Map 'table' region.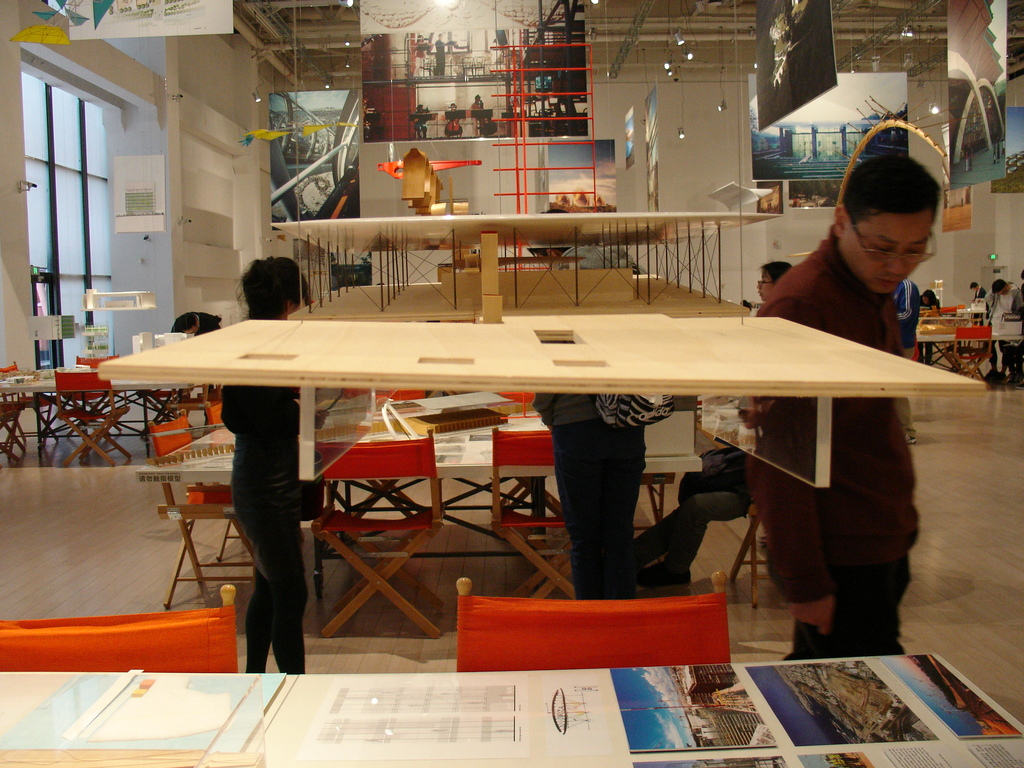
Mapped to [x1=914, y1=331, x2=1023, y2=383].
